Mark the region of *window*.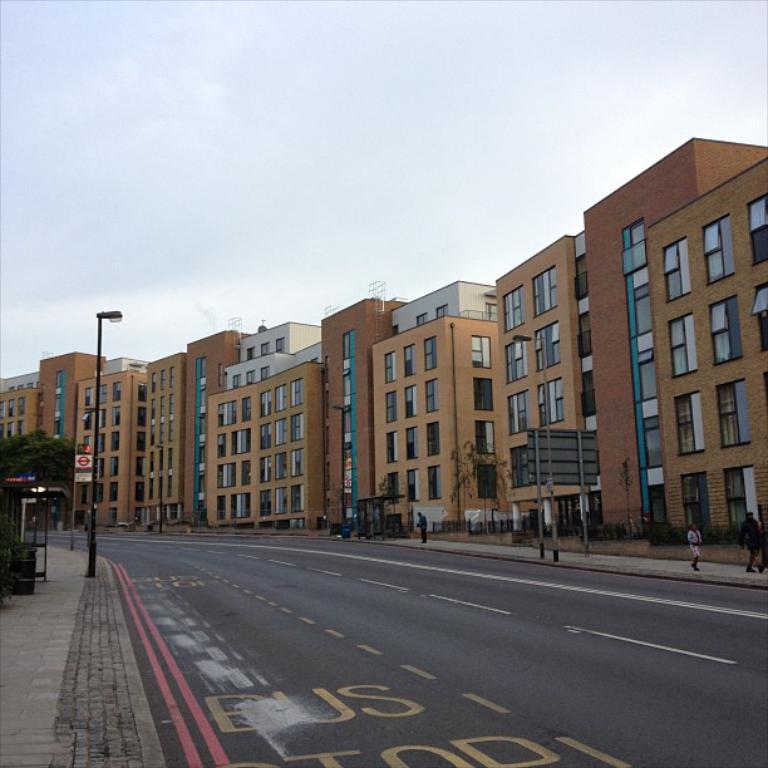
Region: [x1=112, y1=407, x2=124, y2=424].
